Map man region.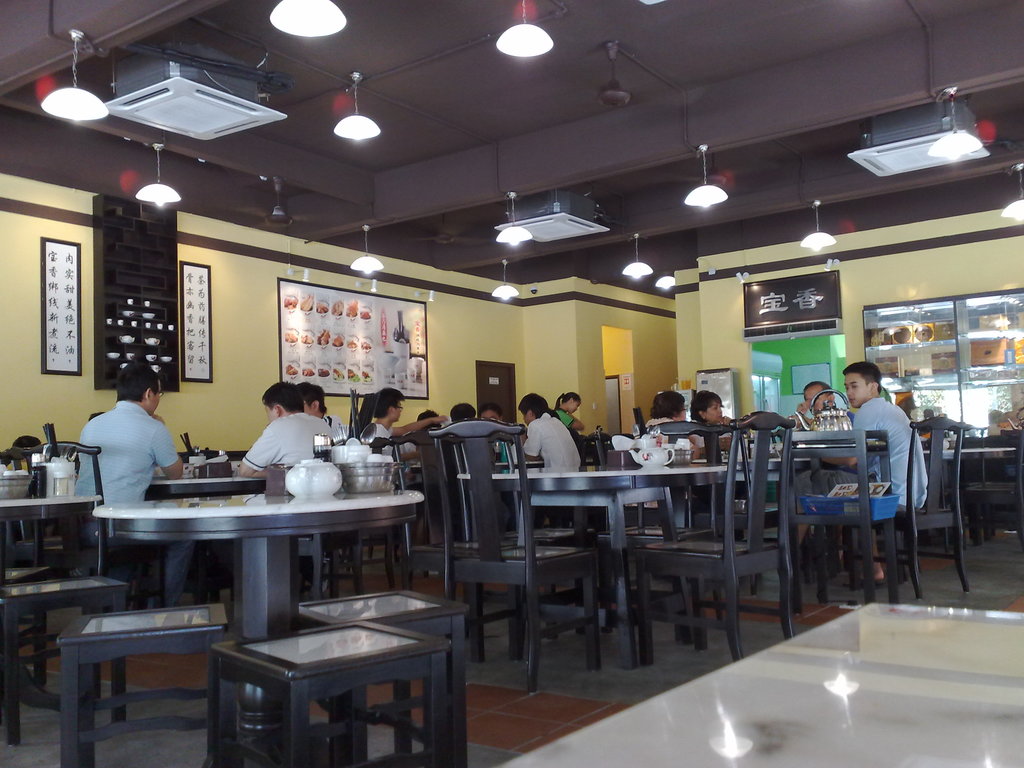
Mapped to 227/377/345/479.
